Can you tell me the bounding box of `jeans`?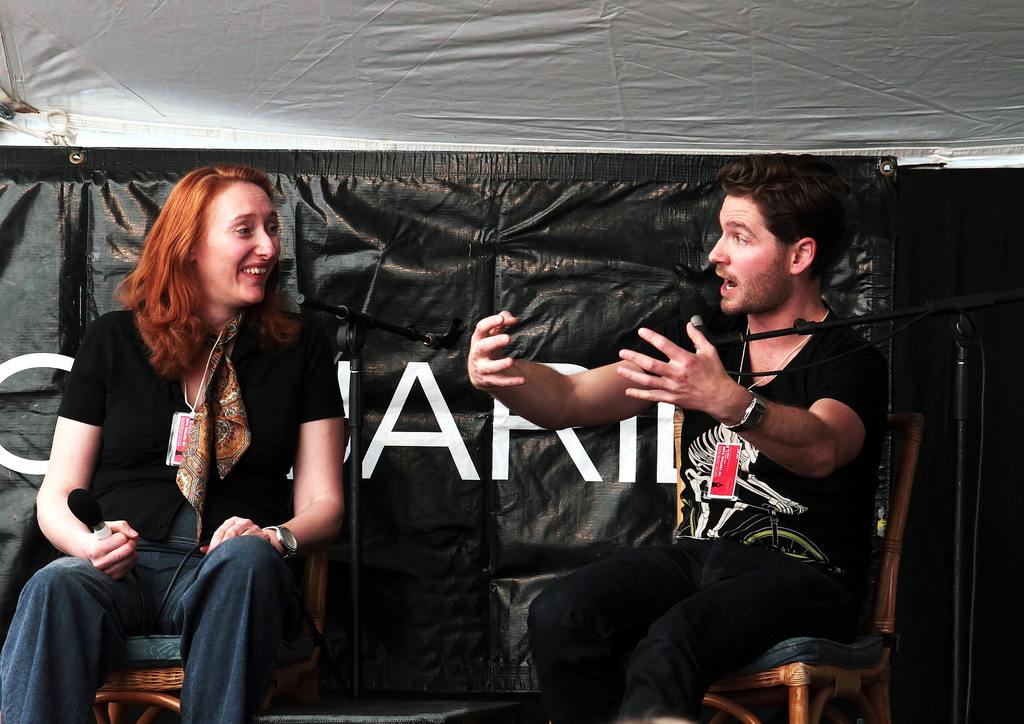
rect(1, 527, 319, 723).
